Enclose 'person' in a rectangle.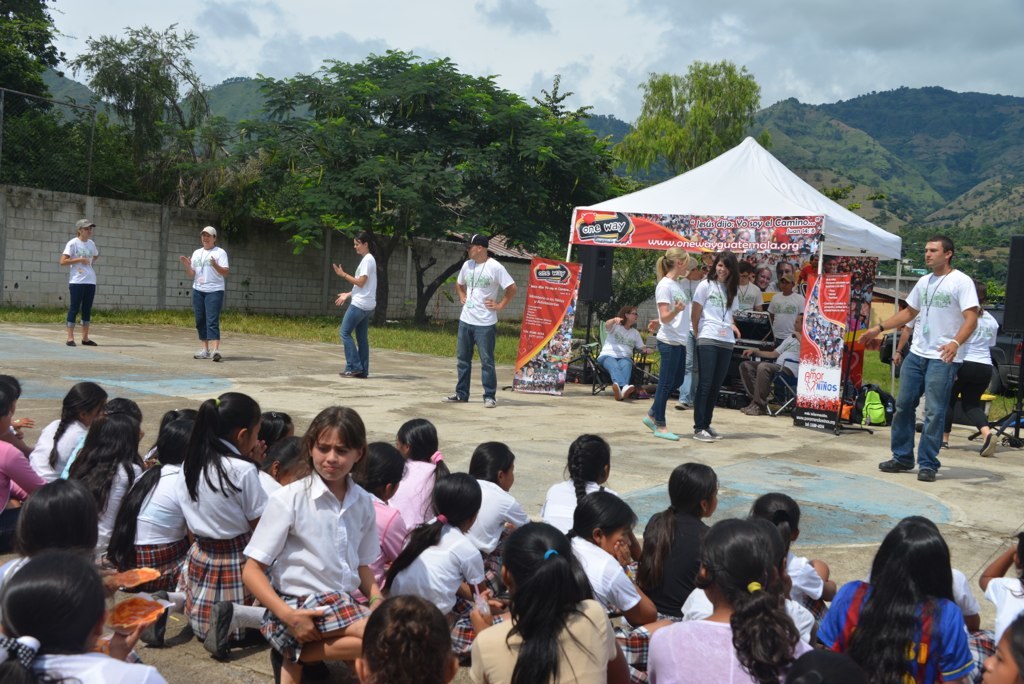
box(235, 408, 384, 683).
